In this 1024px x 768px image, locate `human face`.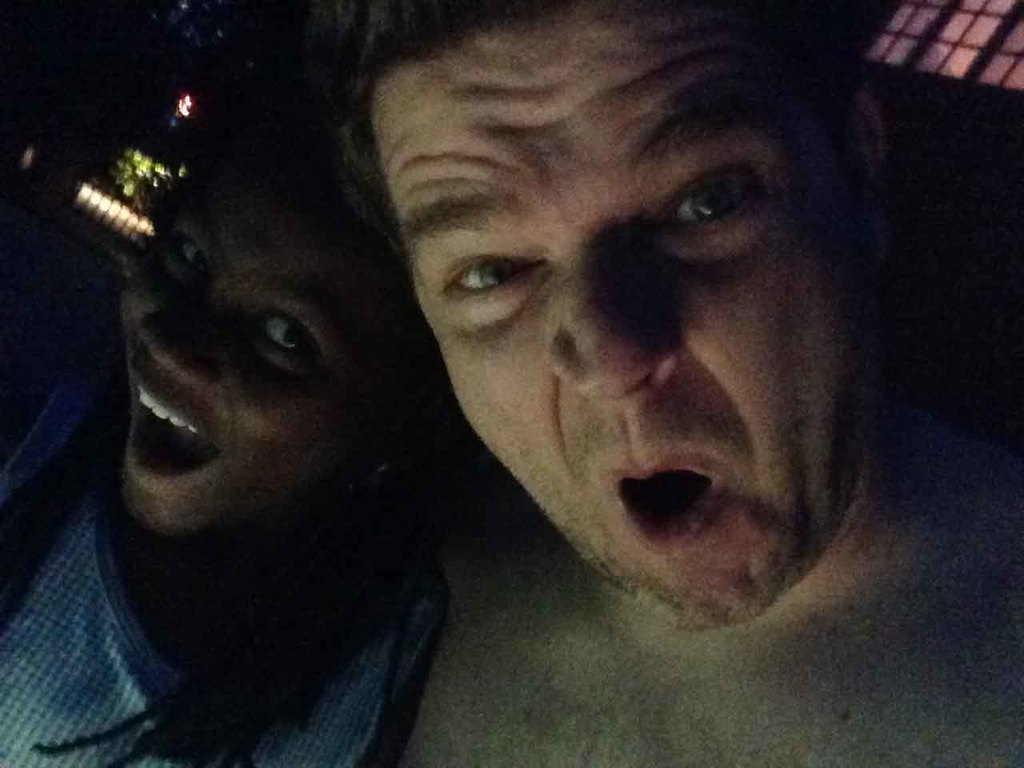
Bounding box: rect(370, 2, 877, 624).
